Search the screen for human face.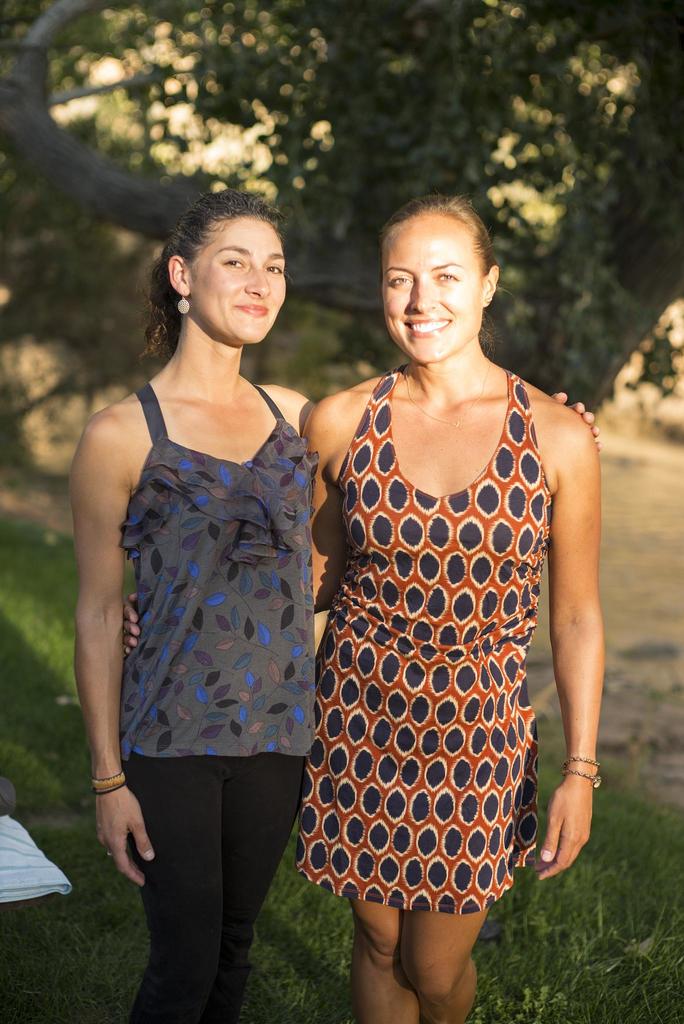
Found at Rect(380, 225, 478, 366).
